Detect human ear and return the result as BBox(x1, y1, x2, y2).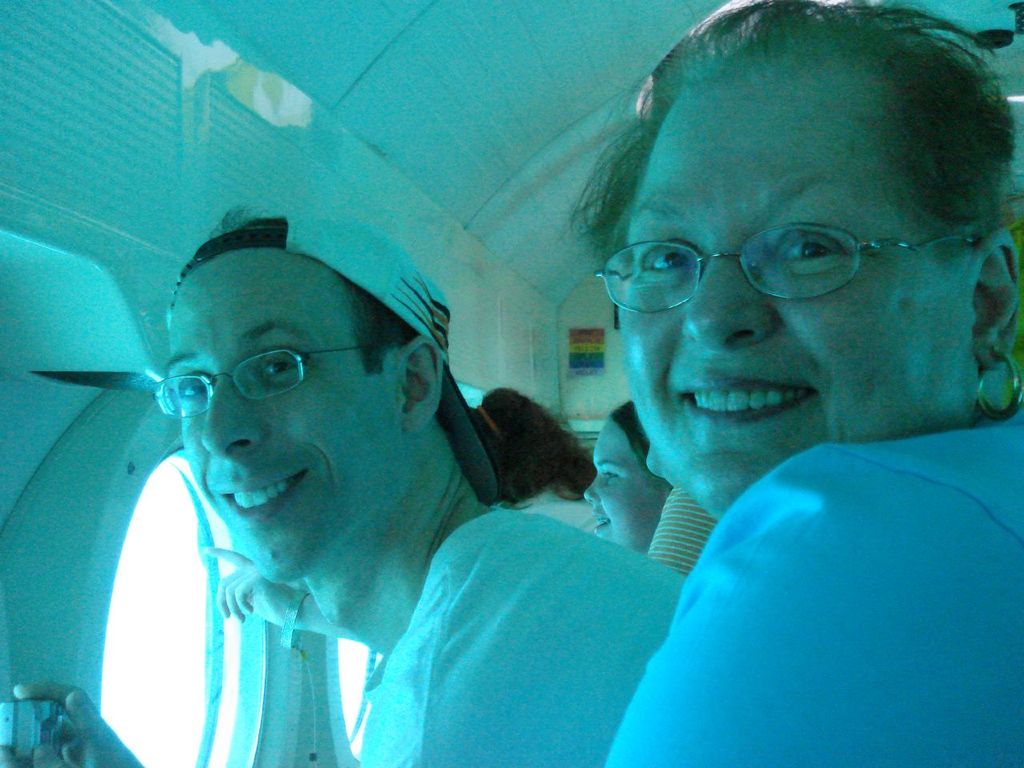
BBox(973, 230, 1019, 366).
